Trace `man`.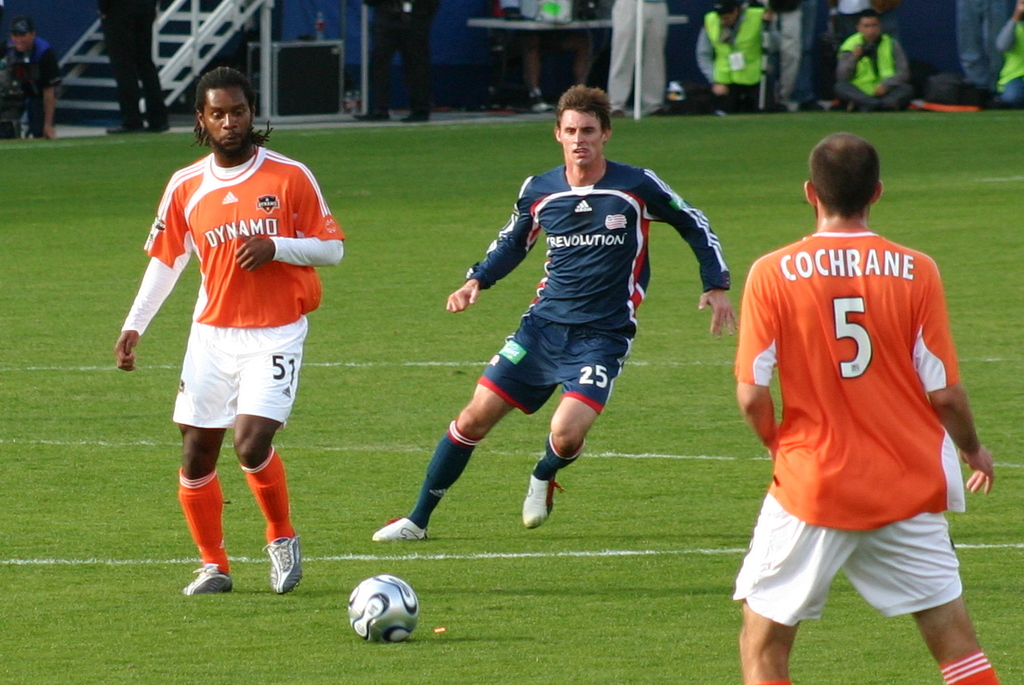
Traced to [821, 0, 883, 108].
